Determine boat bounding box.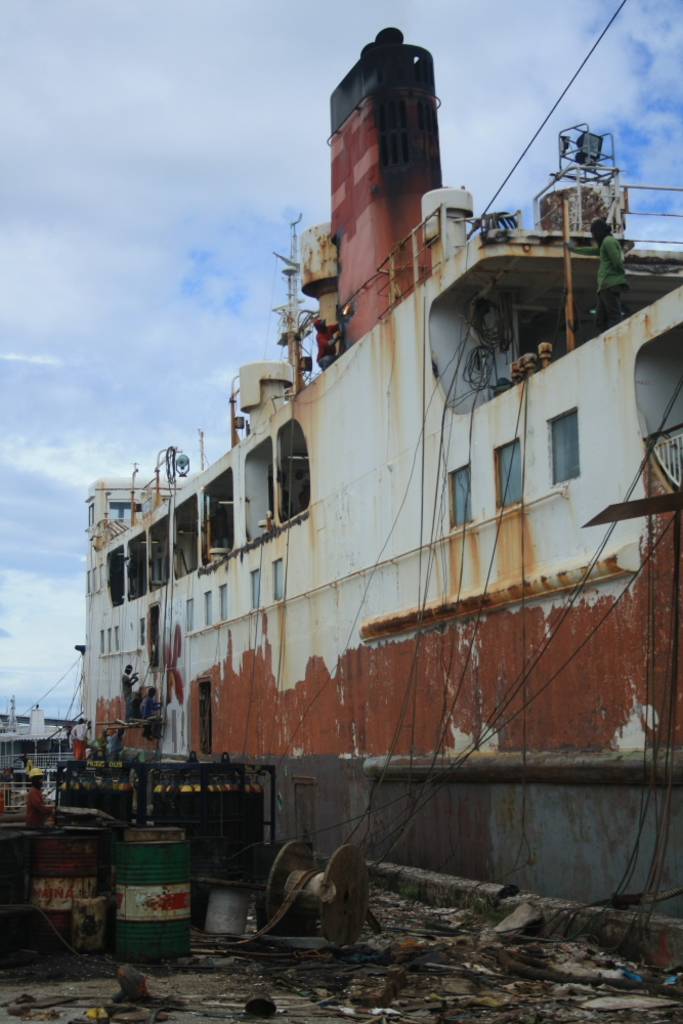
Determined: crop(44, 0, 682, 905).
